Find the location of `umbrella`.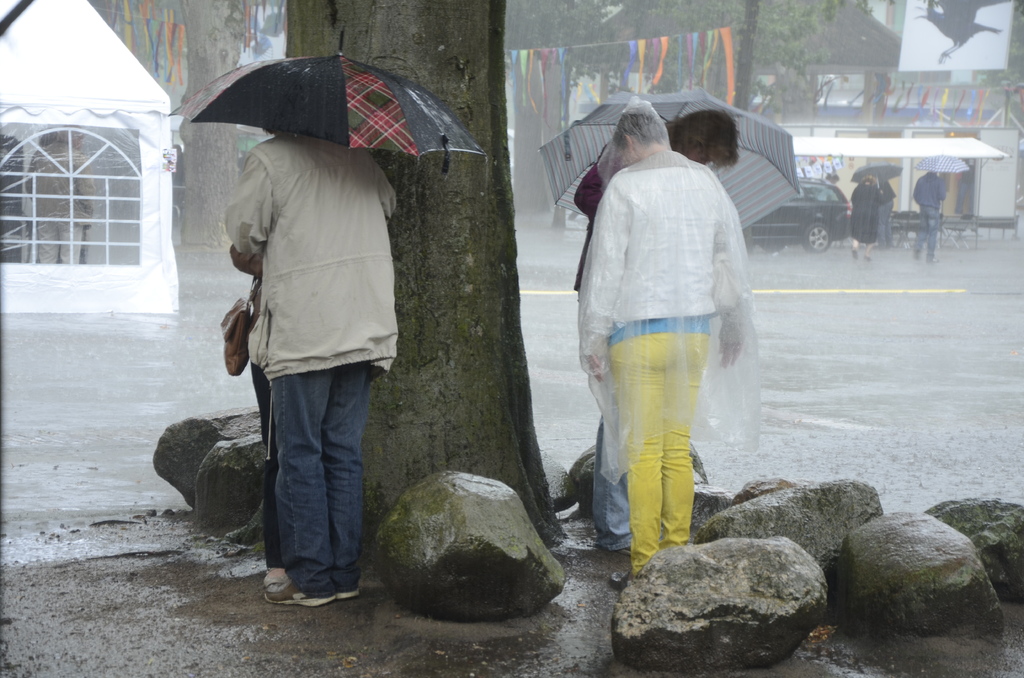
Location: [left=917, top=156, right=970, bottom=176].
